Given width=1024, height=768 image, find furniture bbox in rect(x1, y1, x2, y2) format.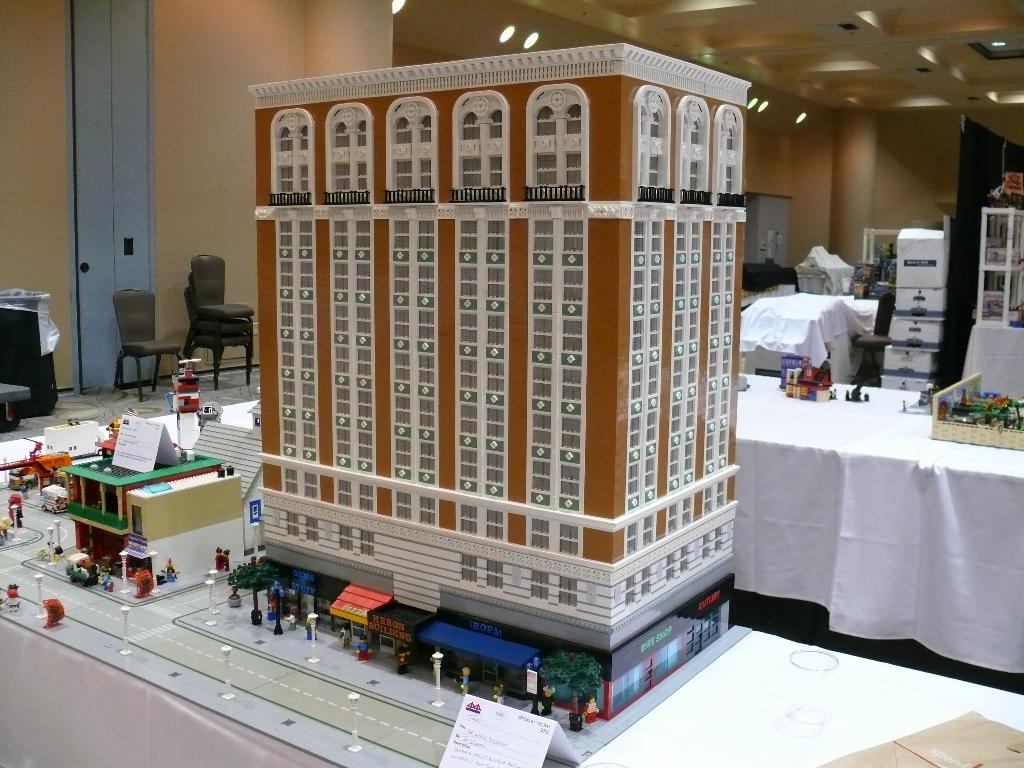
rect(188, 256, 254, 365).
